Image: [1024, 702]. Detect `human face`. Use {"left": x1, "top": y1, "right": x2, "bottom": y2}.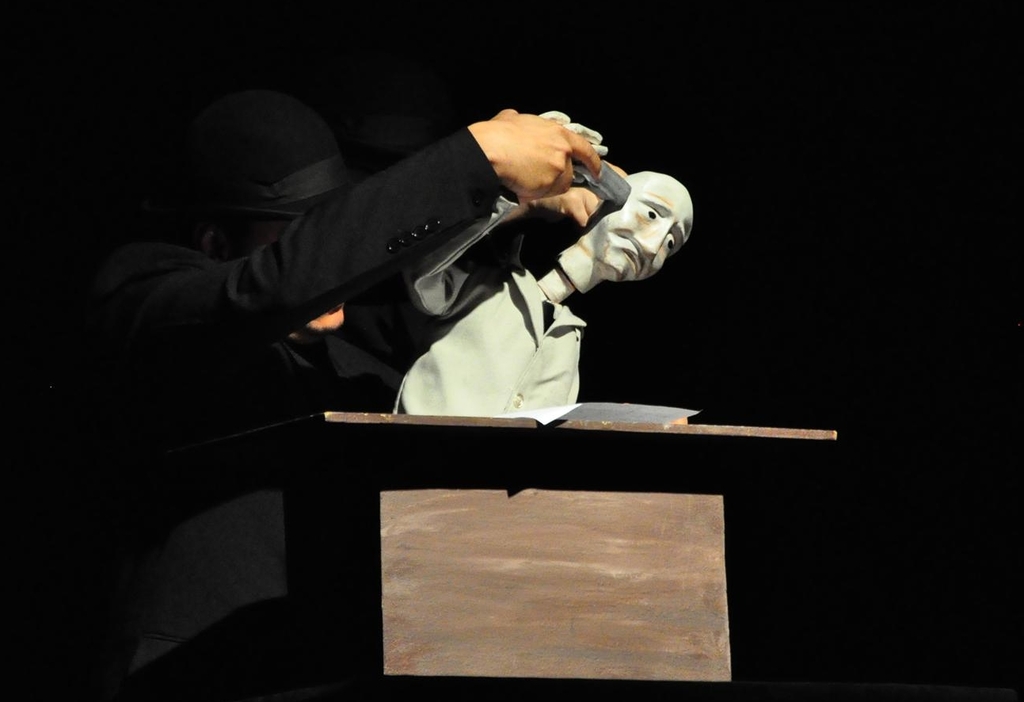
{"left": 591, "top": 178, "right": 692, "bottom": 280}.
